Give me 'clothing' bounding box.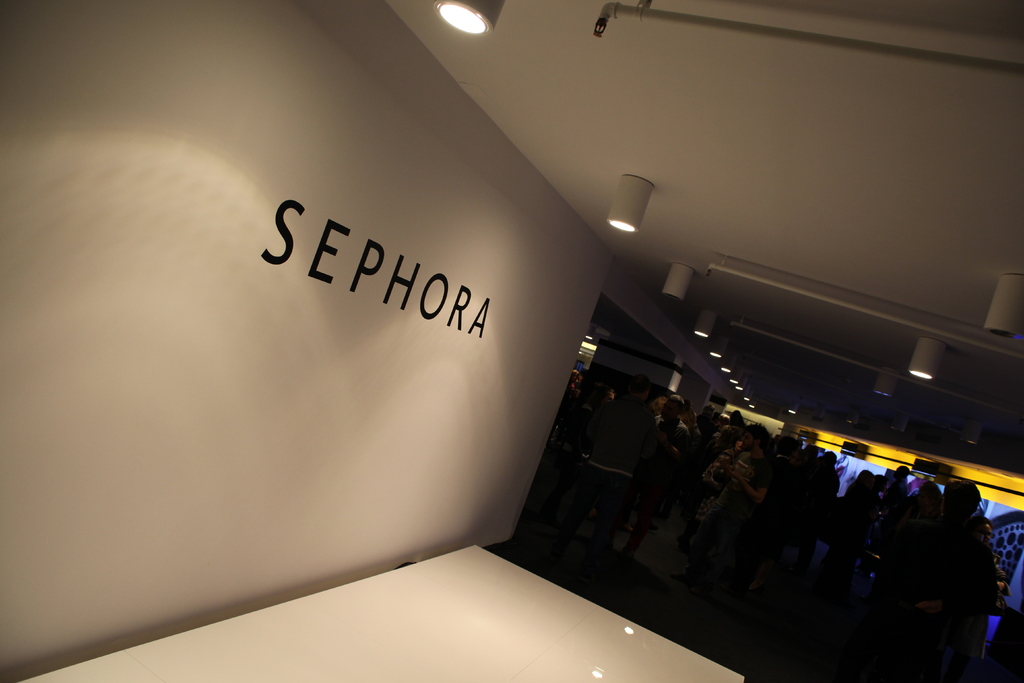
x1=691 y1=451 x2=771 y2=561.
